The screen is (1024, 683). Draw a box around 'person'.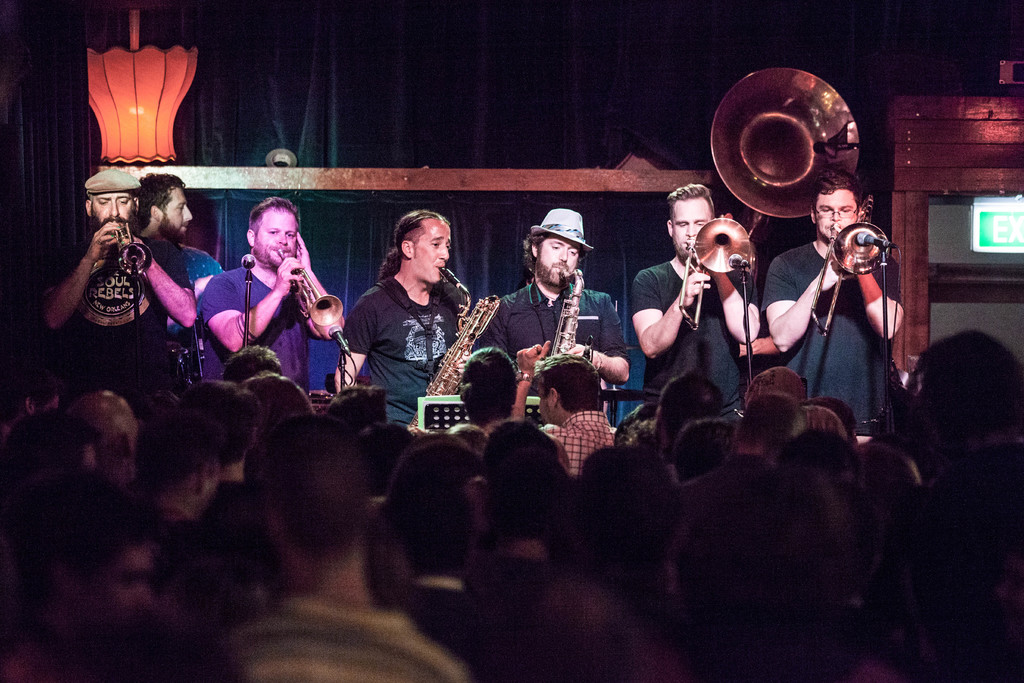
[x1=487, y1=208, x2=637, y2=413].
